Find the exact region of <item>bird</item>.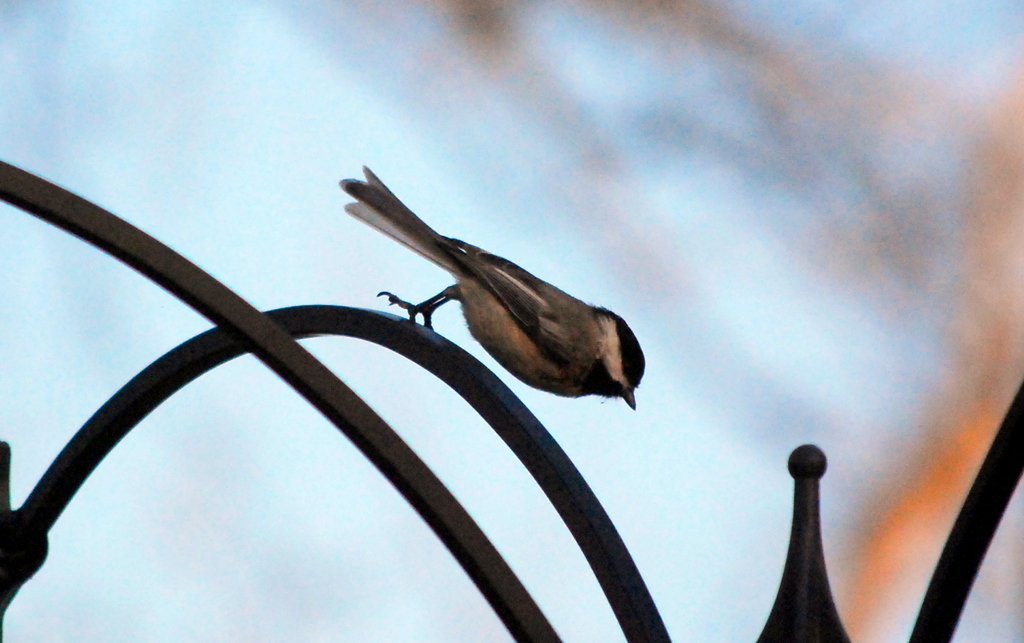
Exact region: bbox(339, 177, 648, 420).
